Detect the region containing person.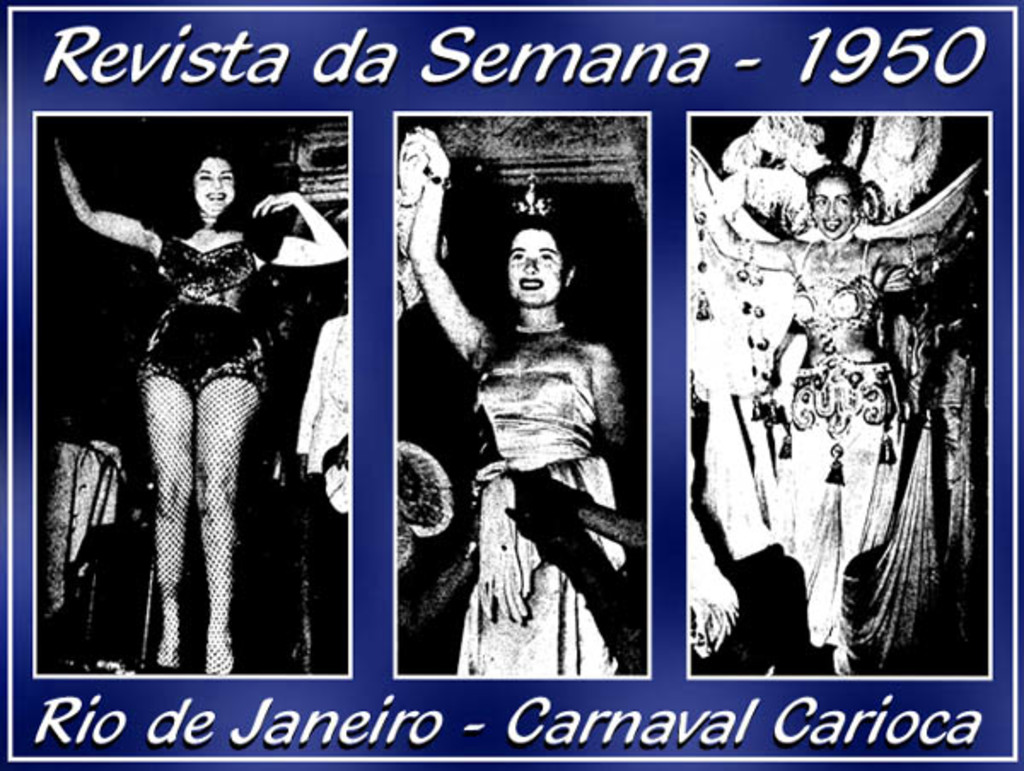
rect(48, 123, 350, 670).
